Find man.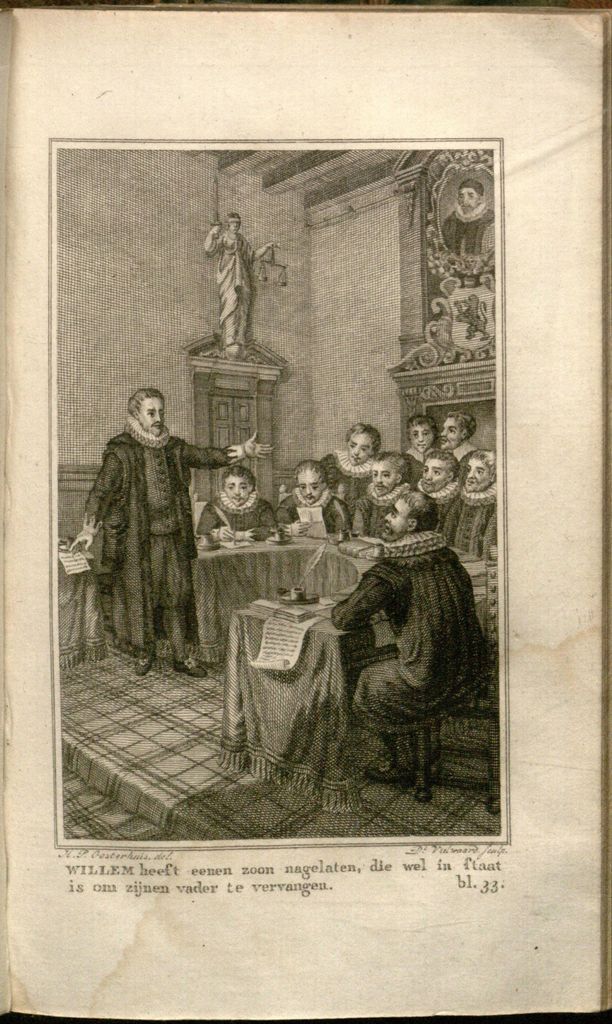
(194, 474, 280, 554).
